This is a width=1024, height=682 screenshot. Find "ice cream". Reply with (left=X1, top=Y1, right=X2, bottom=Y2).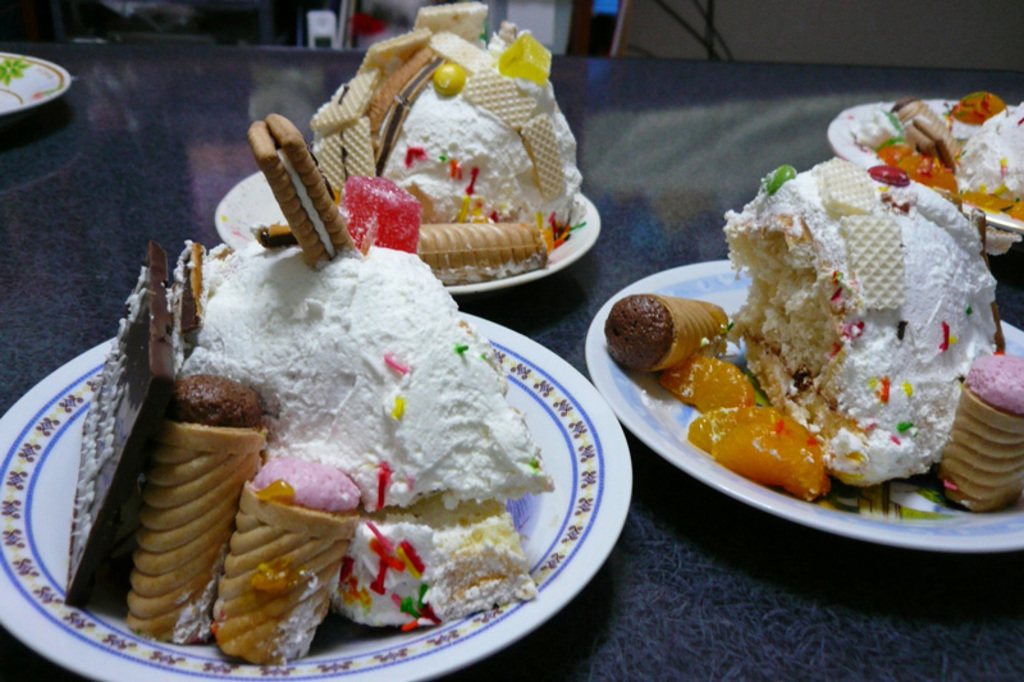
(left=310, top=0, right=586, bottom=262).
